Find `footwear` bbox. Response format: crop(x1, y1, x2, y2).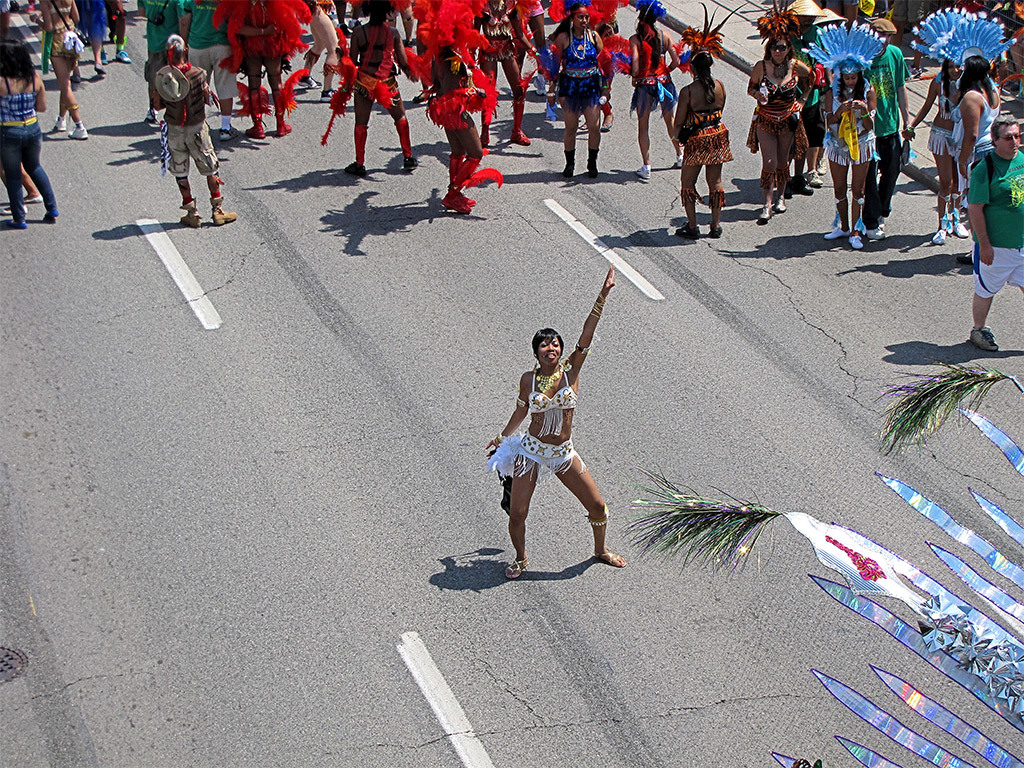
crop(865, 225, 886, 241).
